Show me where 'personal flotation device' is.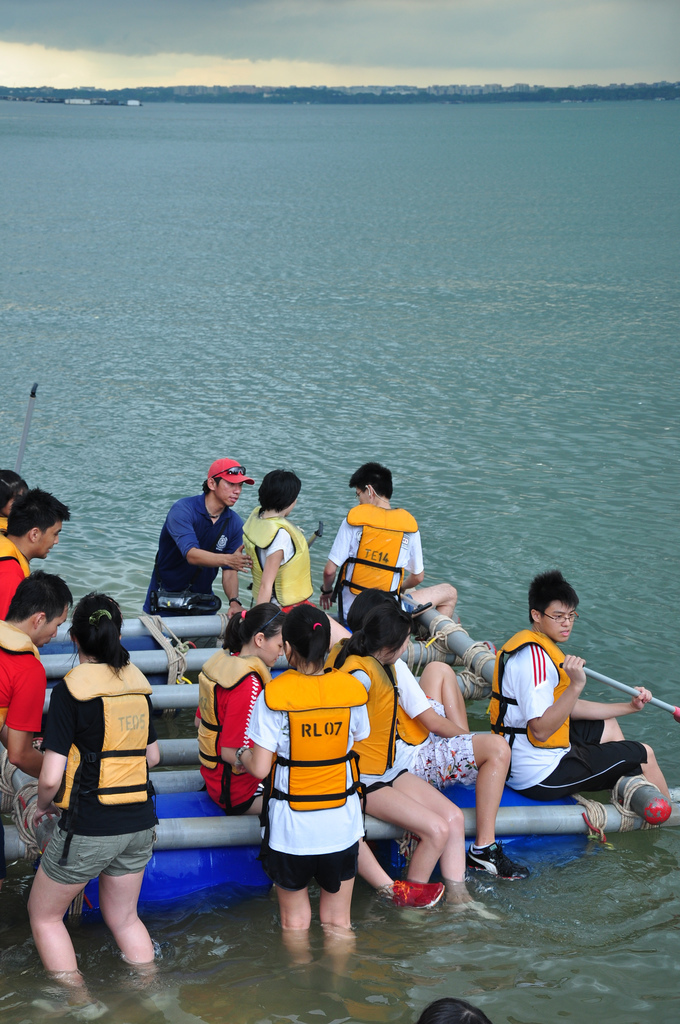
'personal flotation device' is at (left=144, top=498, right=241, bottom=616).
